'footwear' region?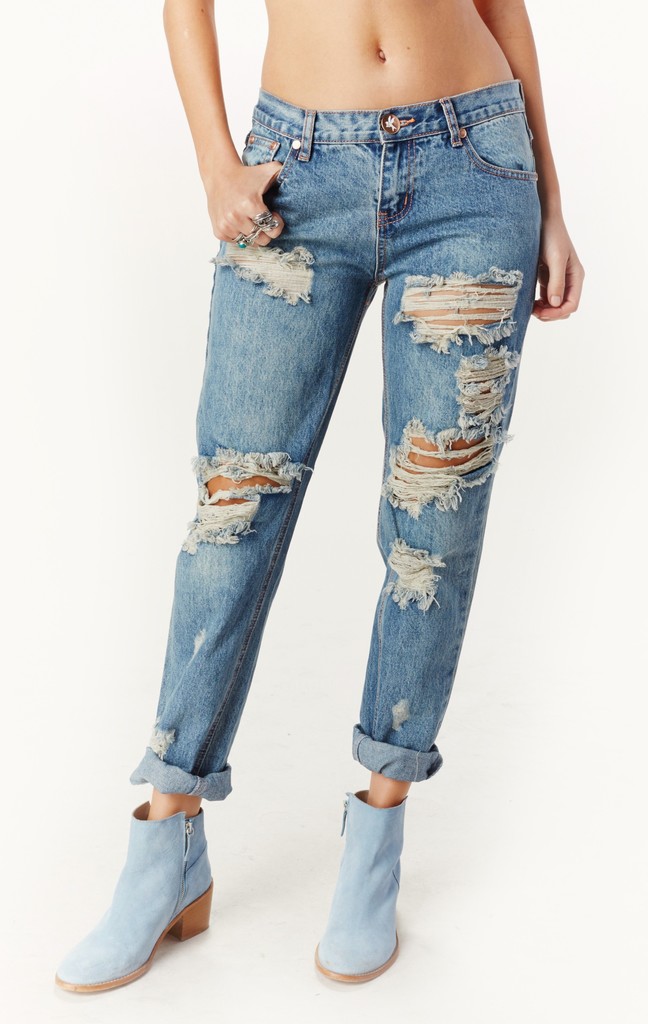
bbox=[310, 792, 405, 984]
